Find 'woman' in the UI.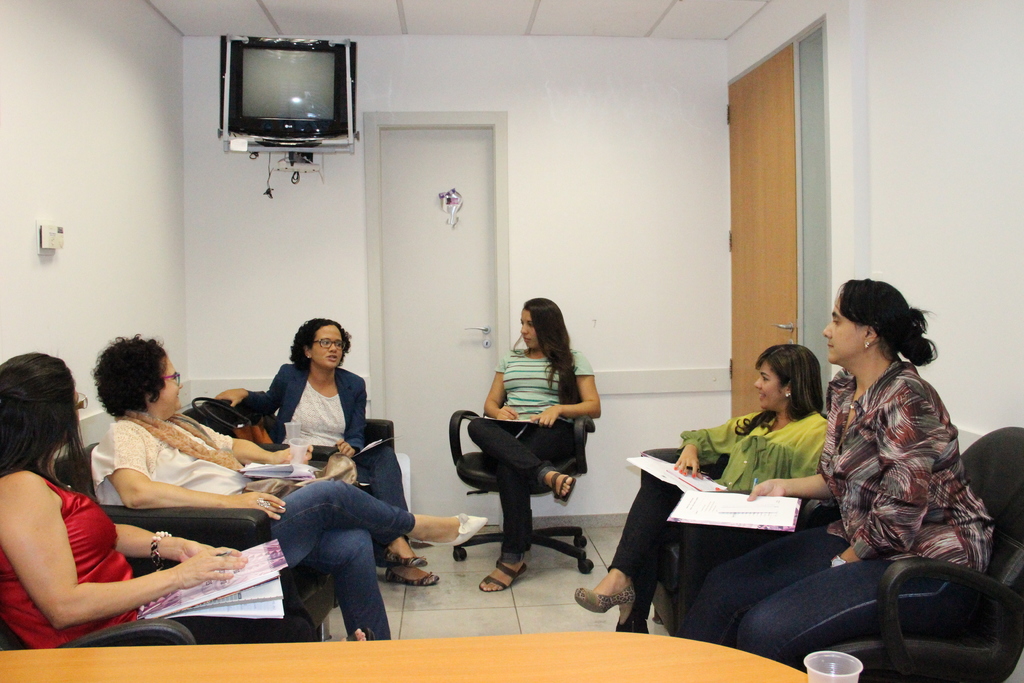
UI element at 215,316,446,589.
